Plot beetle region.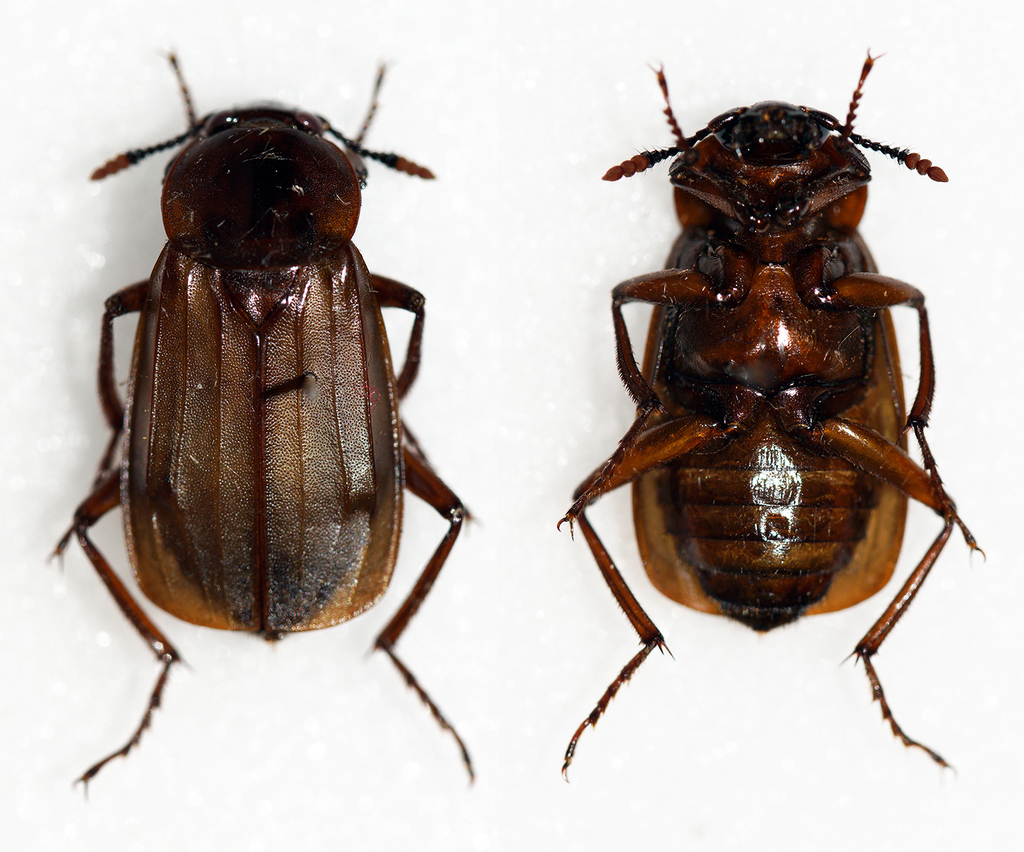
Plotted at bbox(552, 64, 991, 789).
